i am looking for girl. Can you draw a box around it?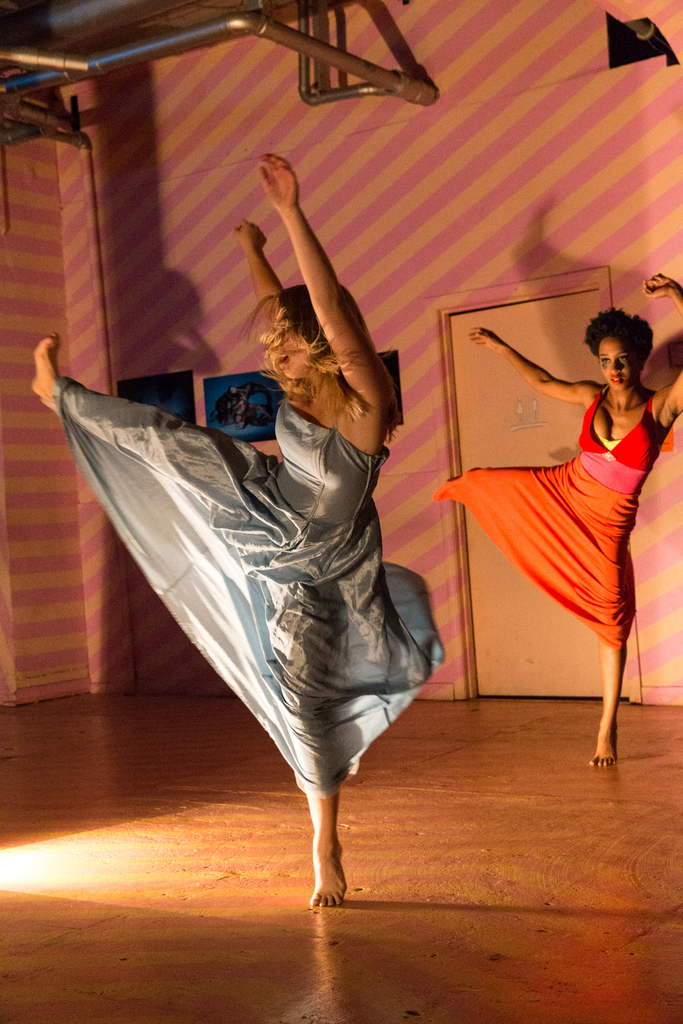
Sure, the bounding box is crop(40, 181, 447, 902).
